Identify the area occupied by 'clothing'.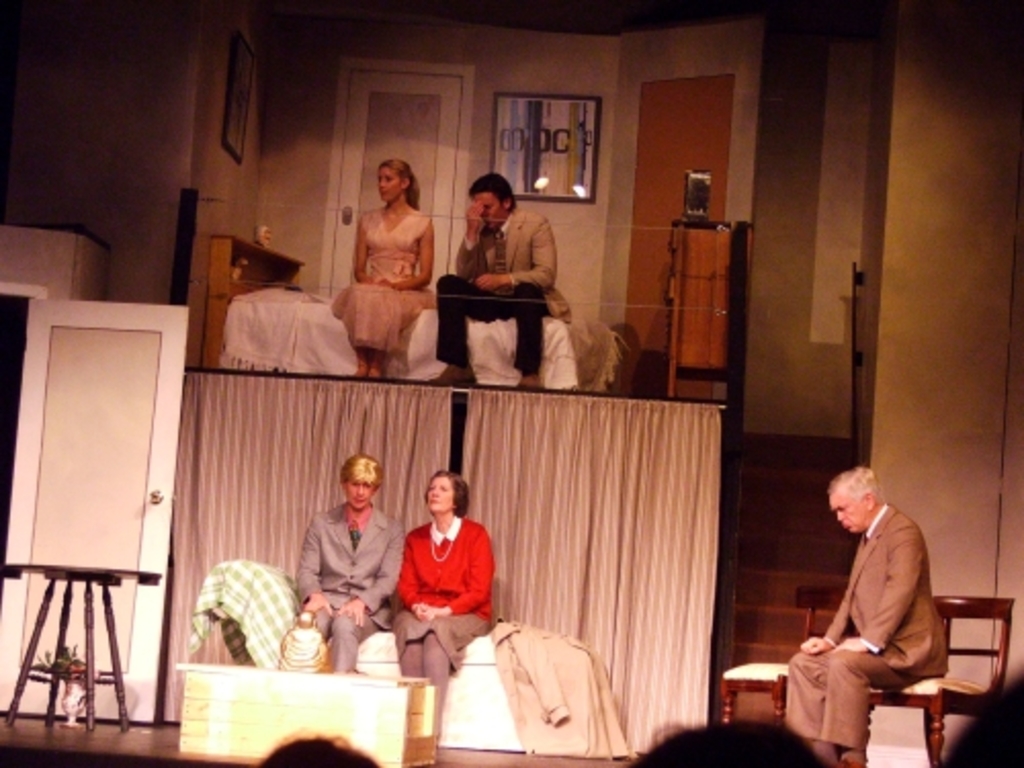
Area: 393 520 483 637.
